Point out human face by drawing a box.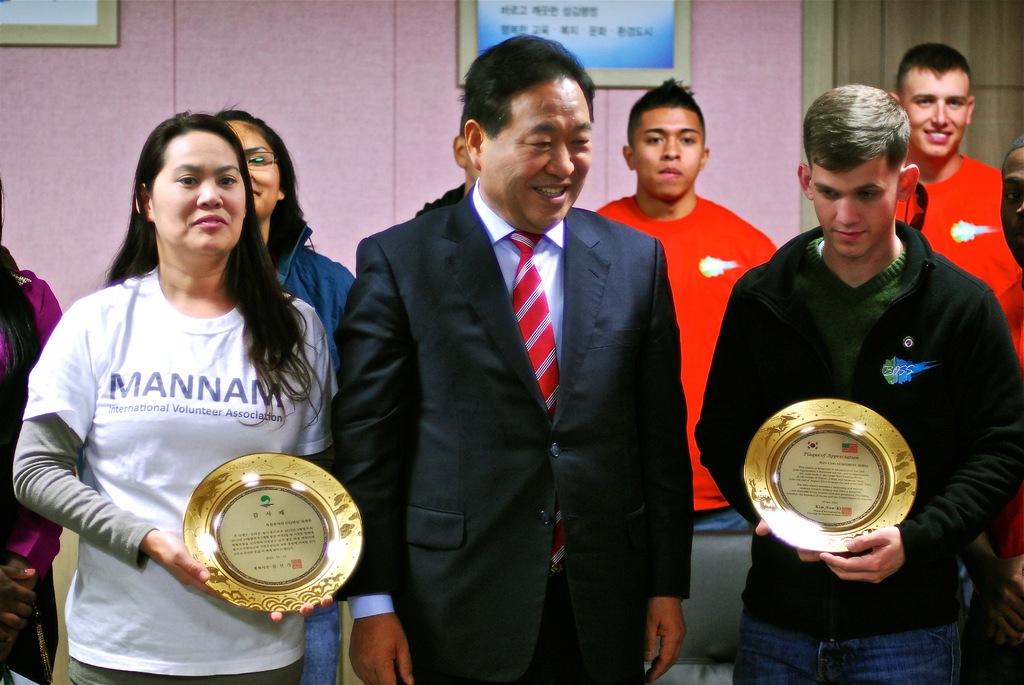
bbox=(228, 119, 282, 224).
